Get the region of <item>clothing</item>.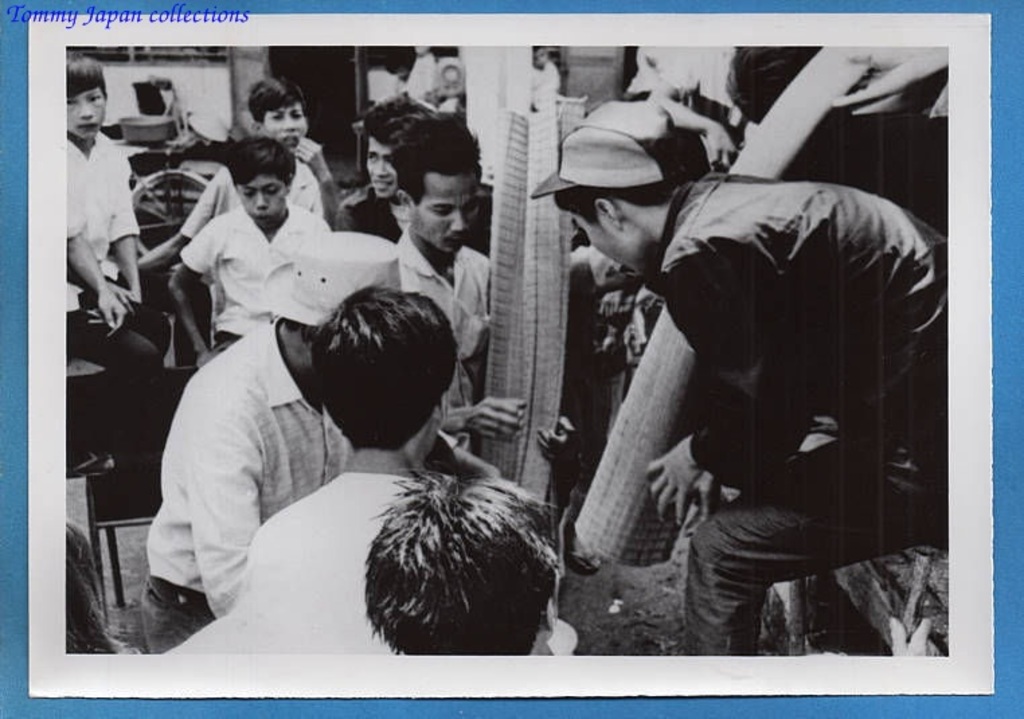
646 165 957 654.
